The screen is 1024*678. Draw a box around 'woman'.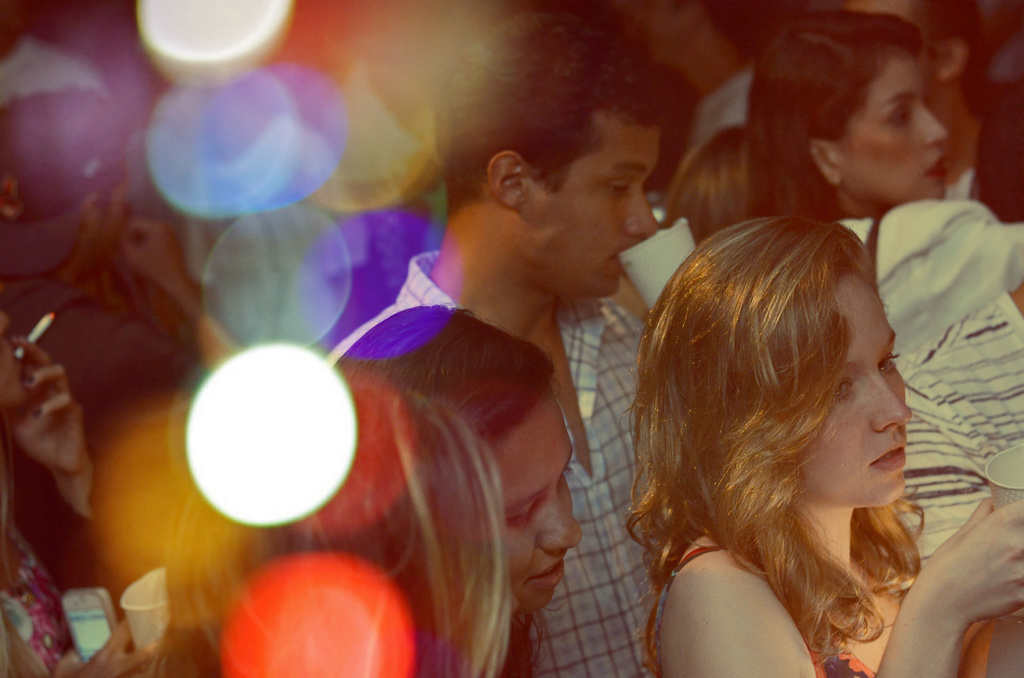
{"x1": 729, "y1": 12, "x2": 1023, "y2": 564}.
